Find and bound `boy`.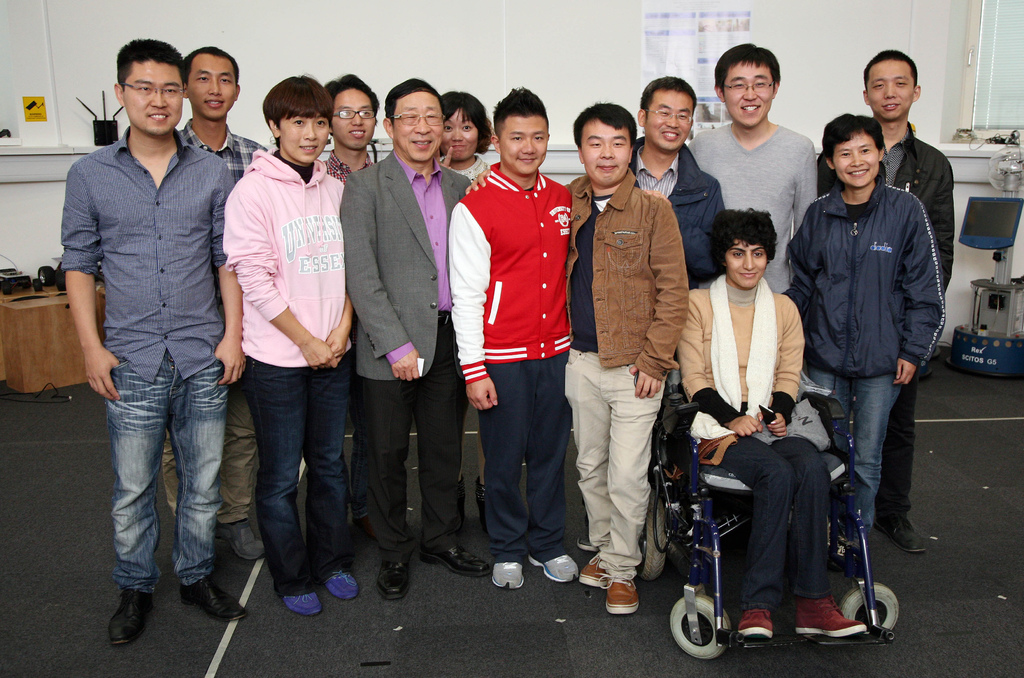
Bound: [x1=816, y1=51, x2=955, y2=553].
